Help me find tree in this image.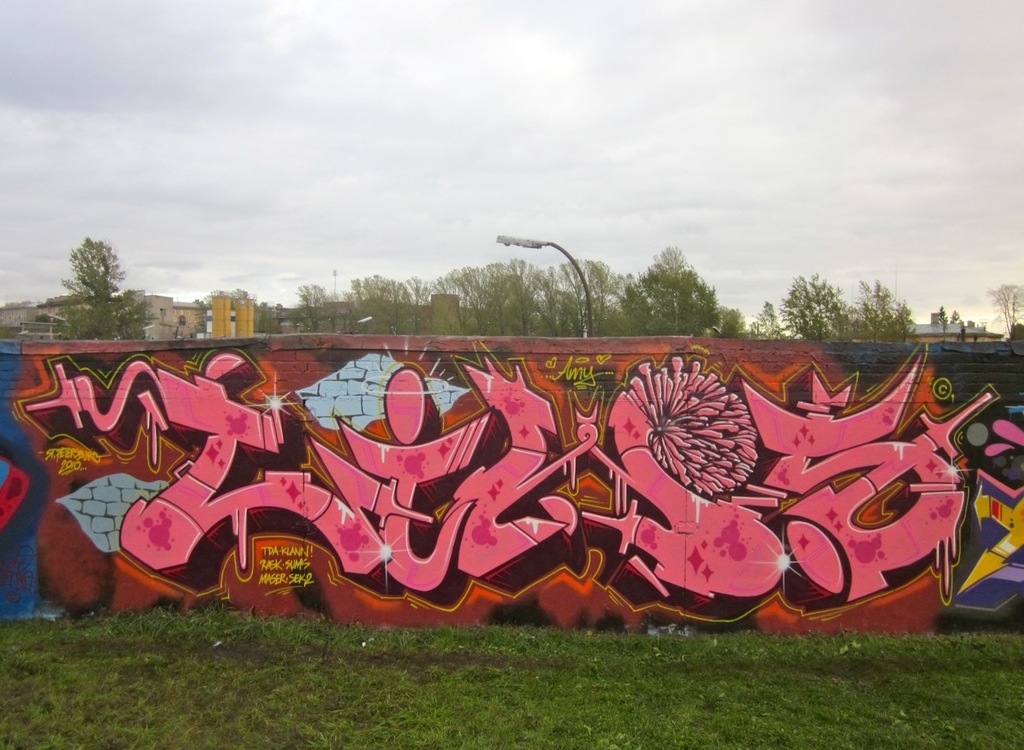
Found it: [x1=52, y1=239, x2=156, y2=340].
